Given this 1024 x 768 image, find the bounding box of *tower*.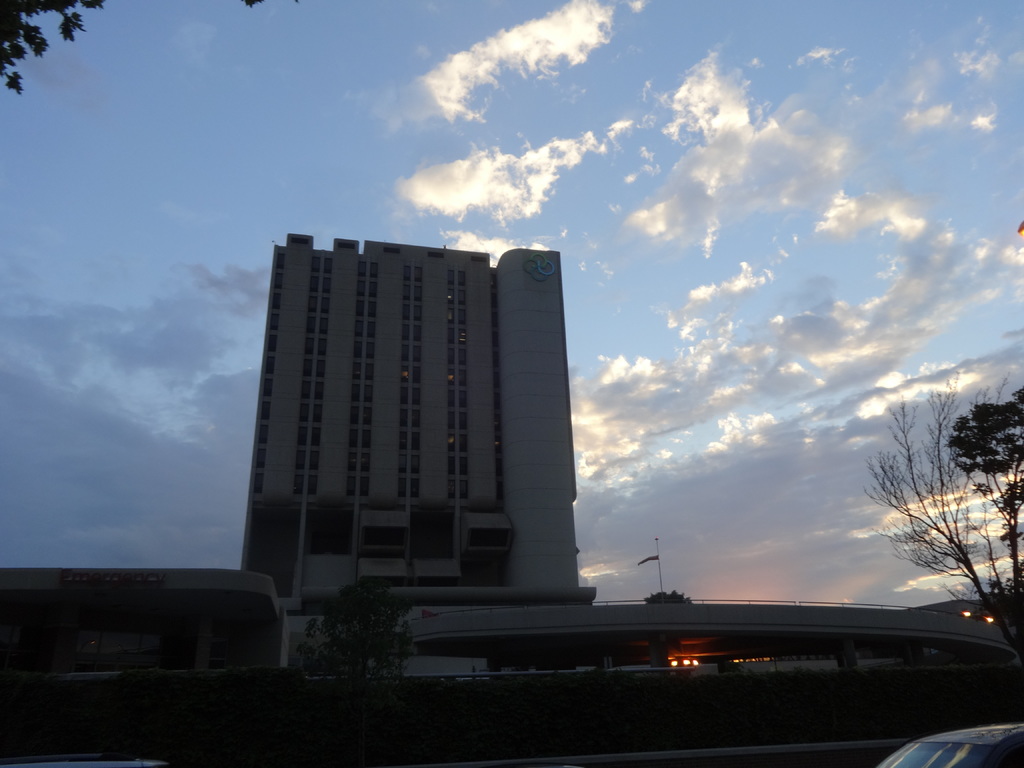
locate(235, 232, 579, 685).
